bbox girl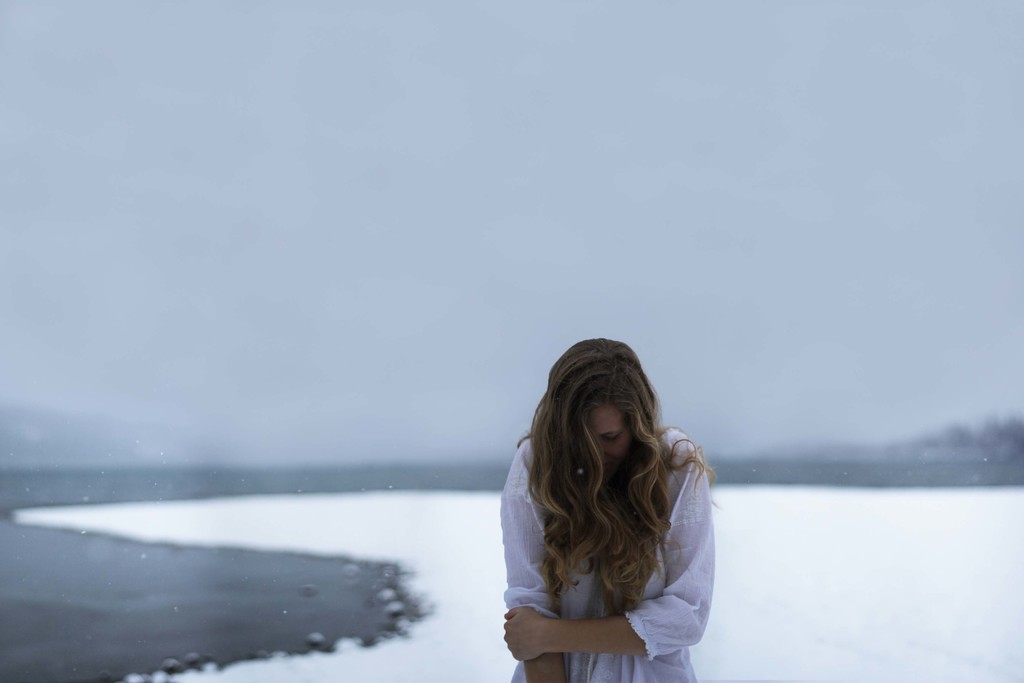
(x1=497, y1=339, x2=717, y2=682)
